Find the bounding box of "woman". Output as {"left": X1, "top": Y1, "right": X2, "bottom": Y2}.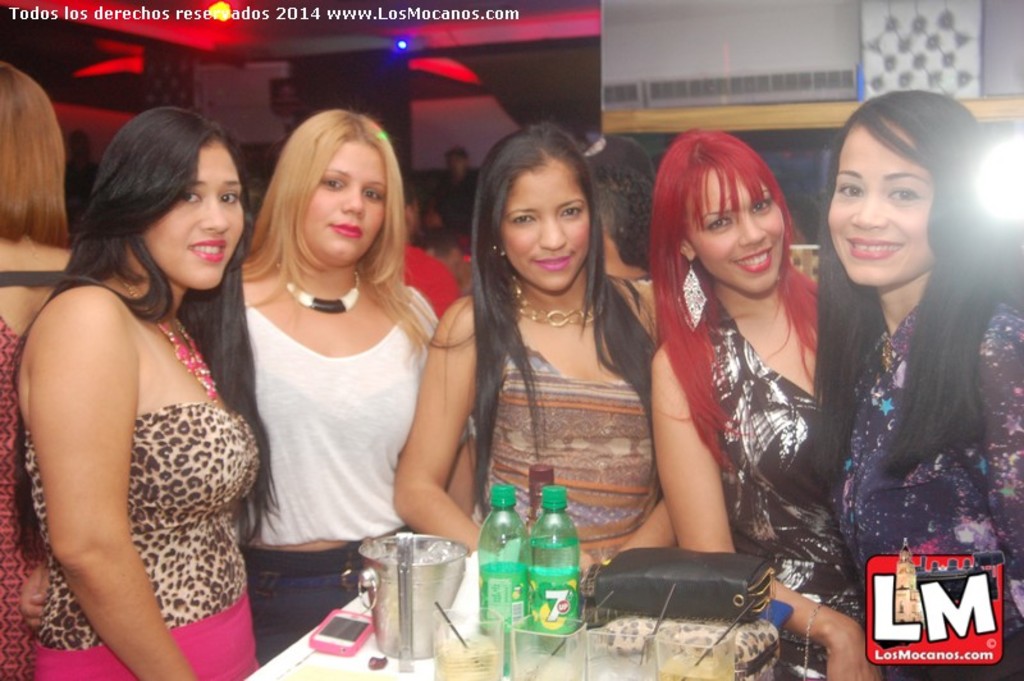
{"left": 389, "top": 119, "right": 682, "bottom": 570}.
